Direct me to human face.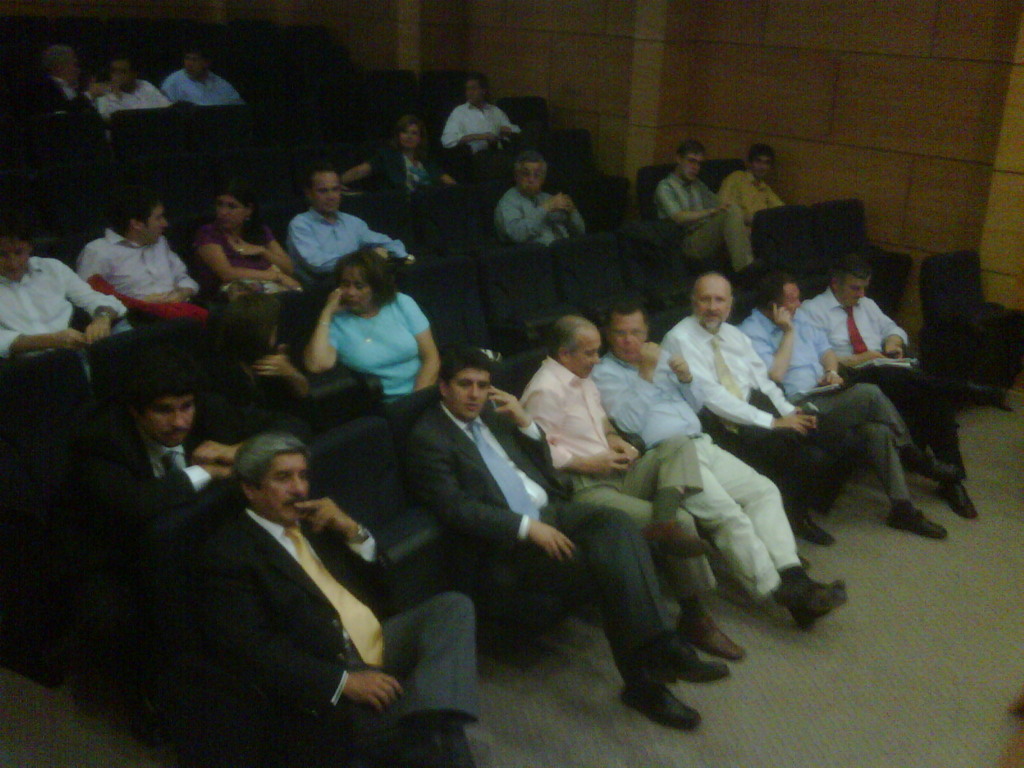
Direction: select_region(144, 392, 193, 447).
